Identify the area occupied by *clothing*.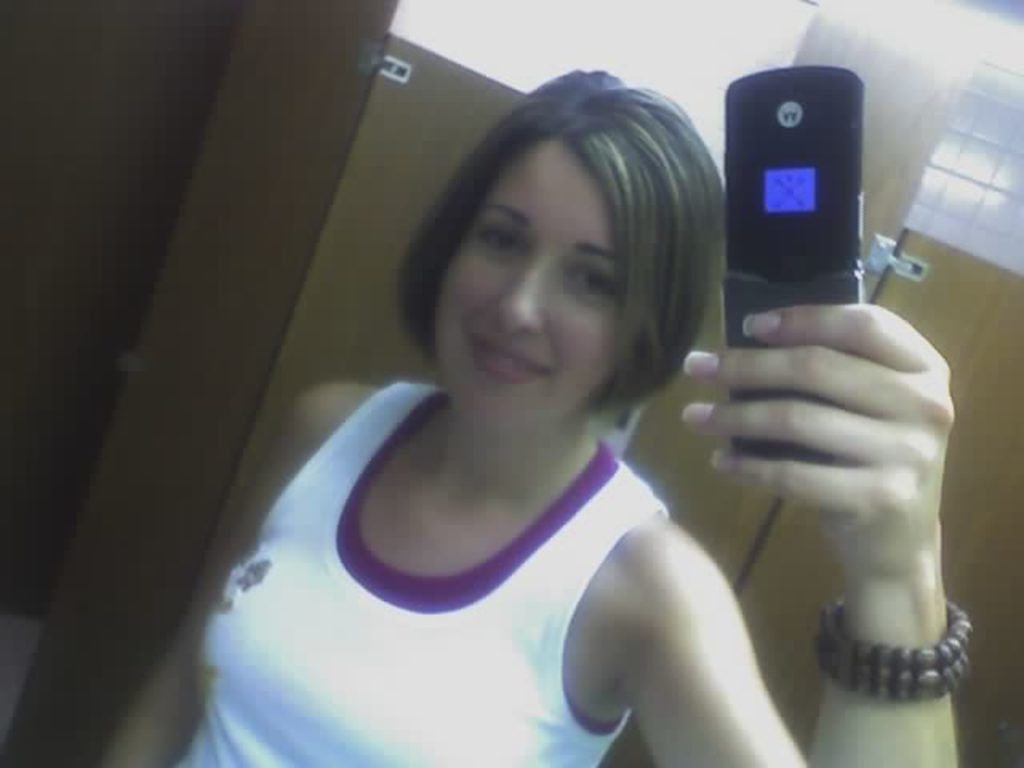
Area: [213,354,758,767].
